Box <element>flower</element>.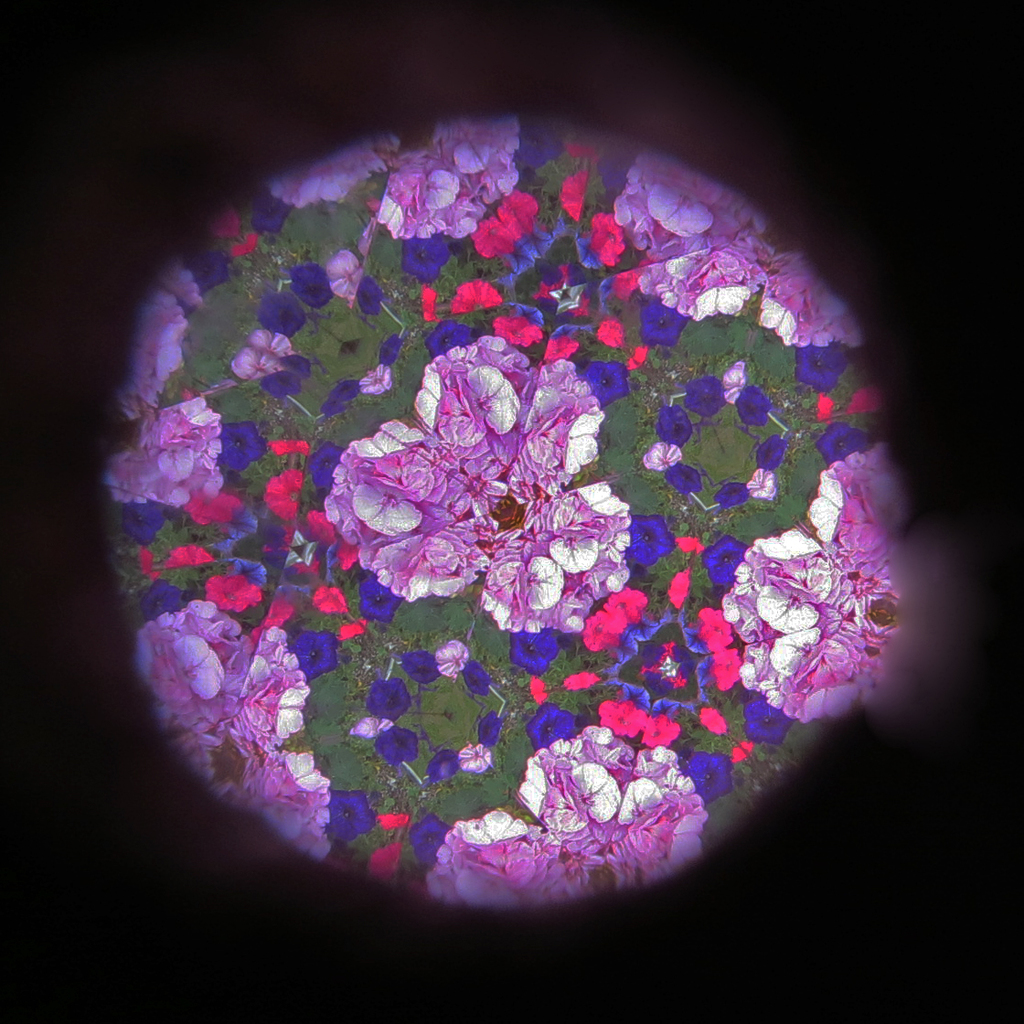
[681,752,732,803].
